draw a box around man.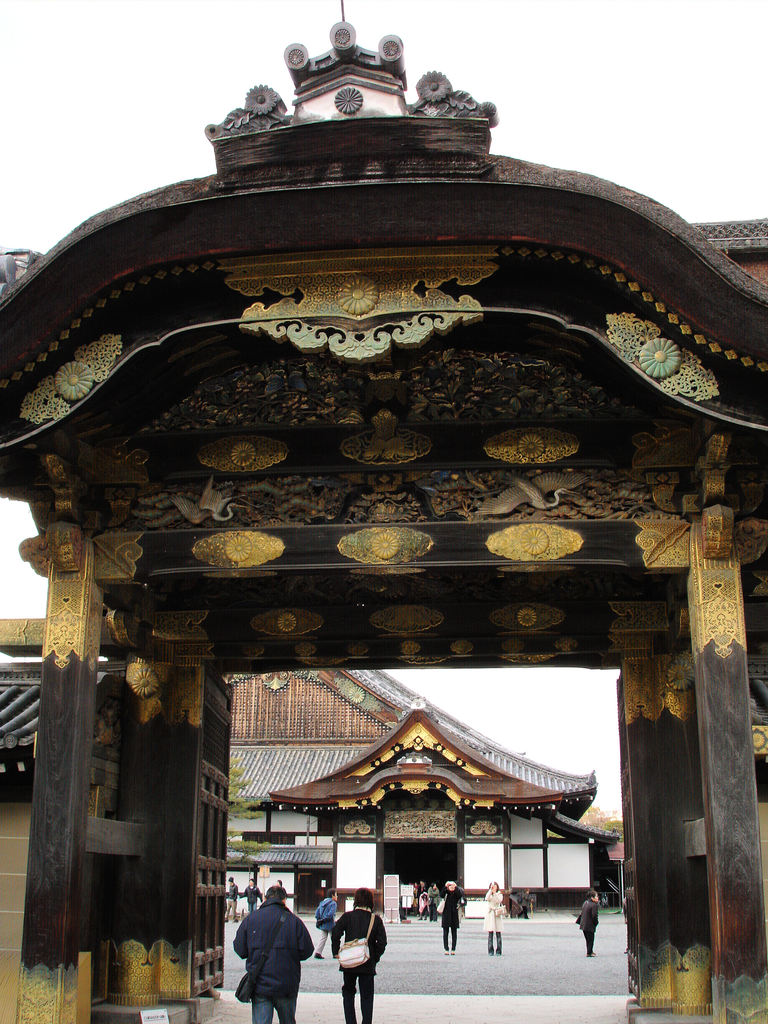
x1=328, y1=881, x2=390, y2=1023.
